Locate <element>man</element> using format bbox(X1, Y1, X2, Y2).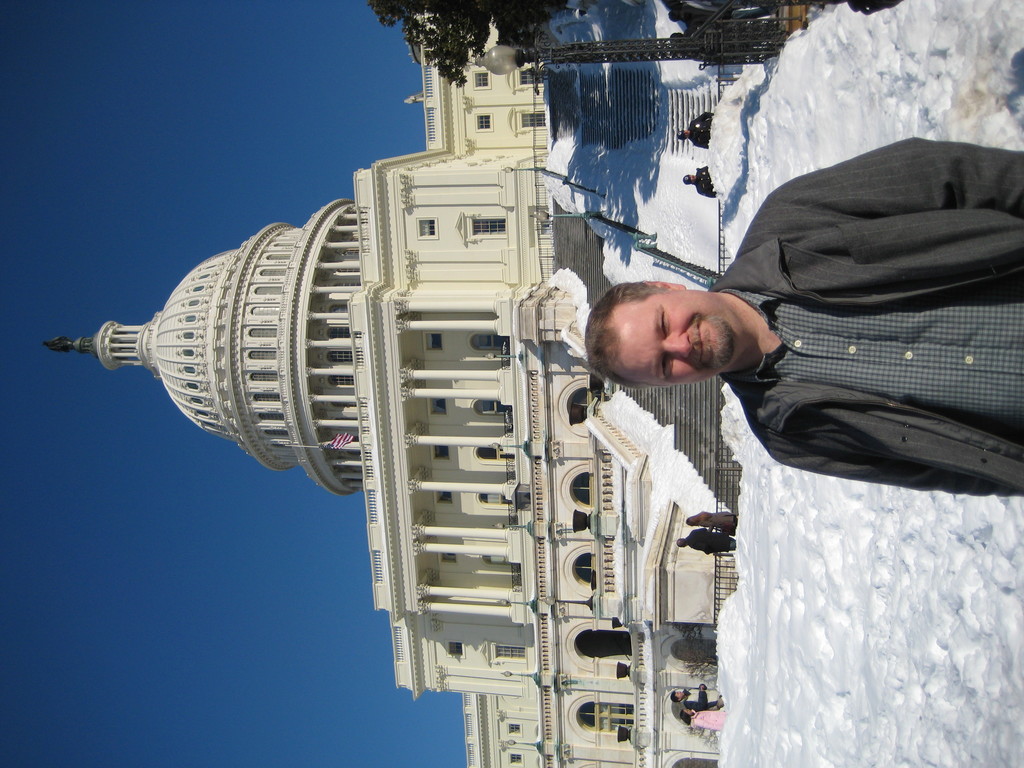
bbox(675, 528, 737, 556).
